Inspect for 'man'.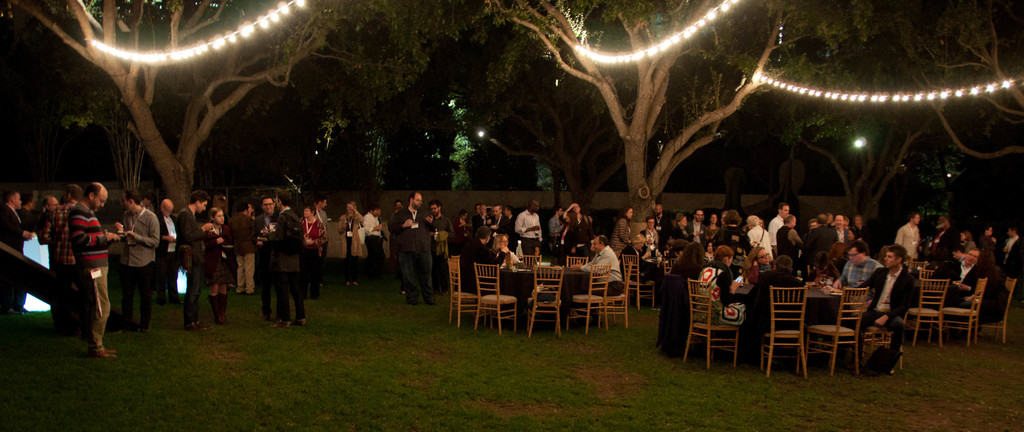
Inspection: Rect(113, 188, 159, 333).
